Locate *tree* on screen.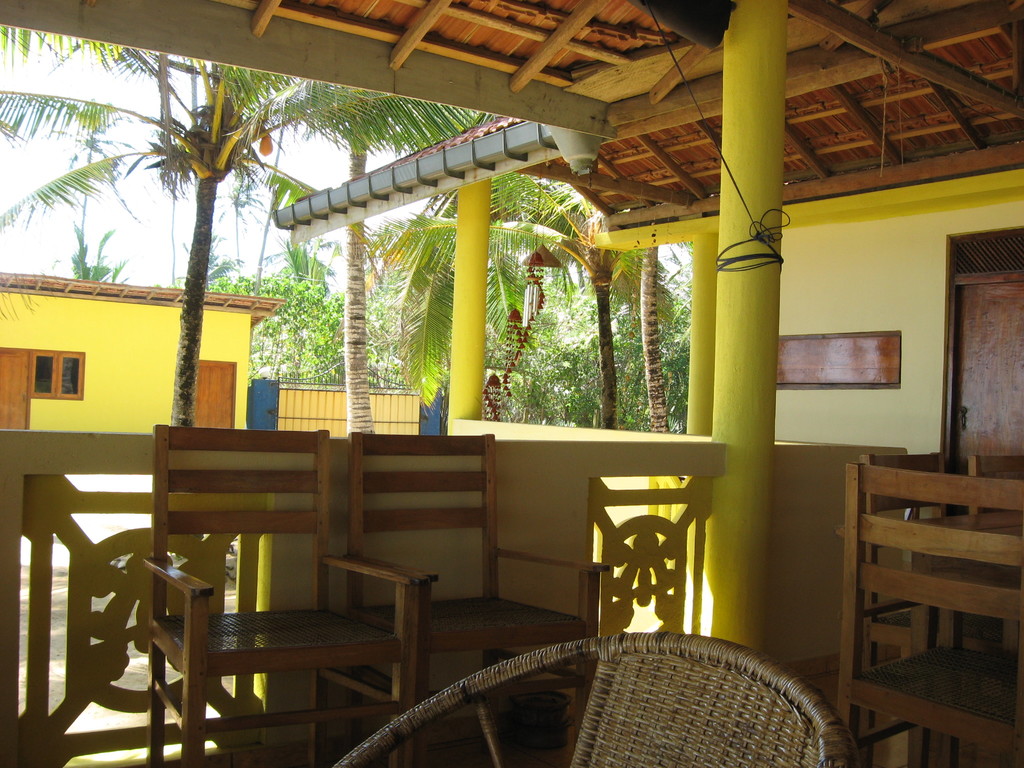
On screen at Rect(288, 93, 392, 442).
